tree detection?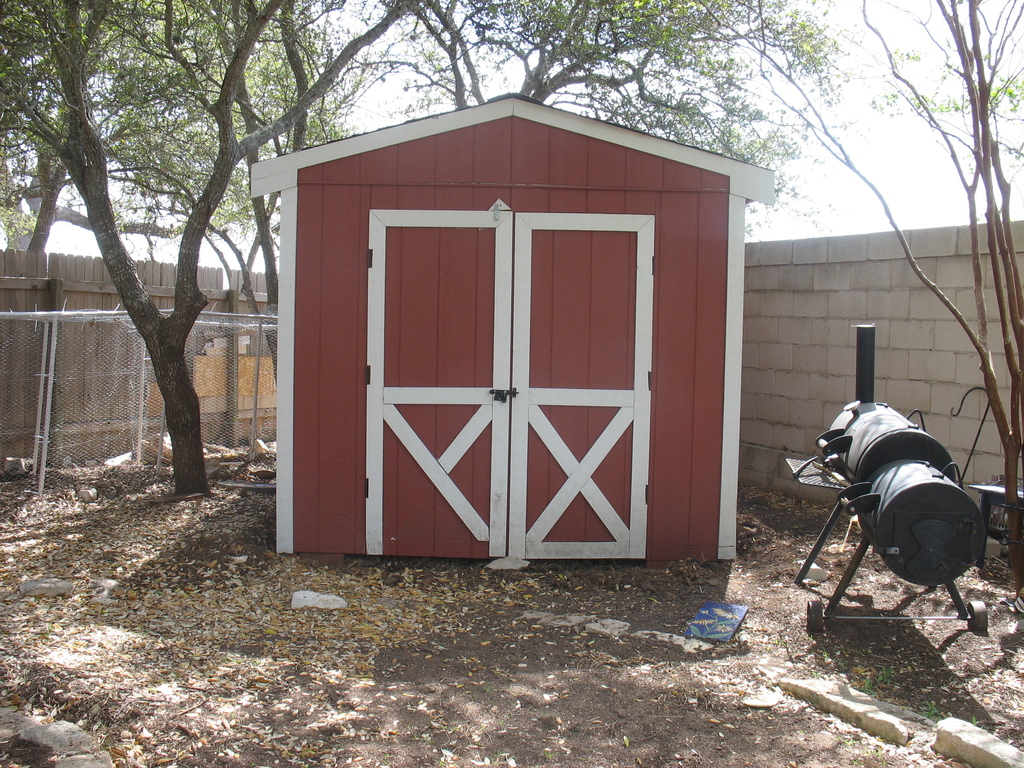
left=0, top=0, right=424, bottom=497
